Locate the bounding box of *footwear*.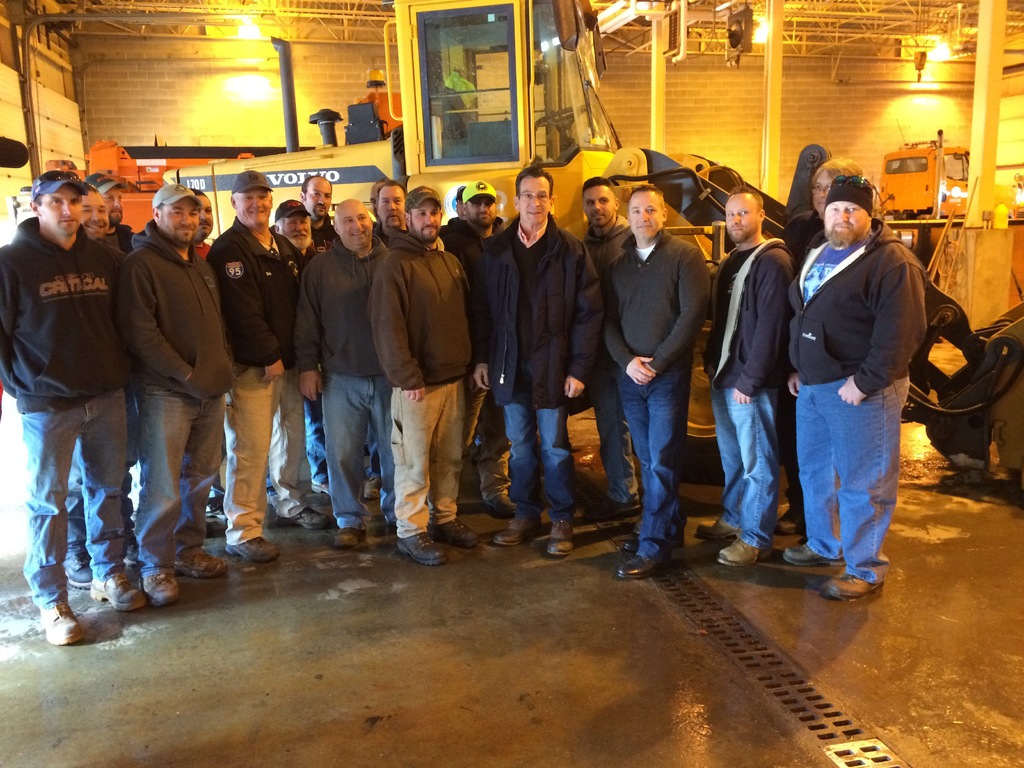
Bounding box: rect(623, 532, 687, 557).
